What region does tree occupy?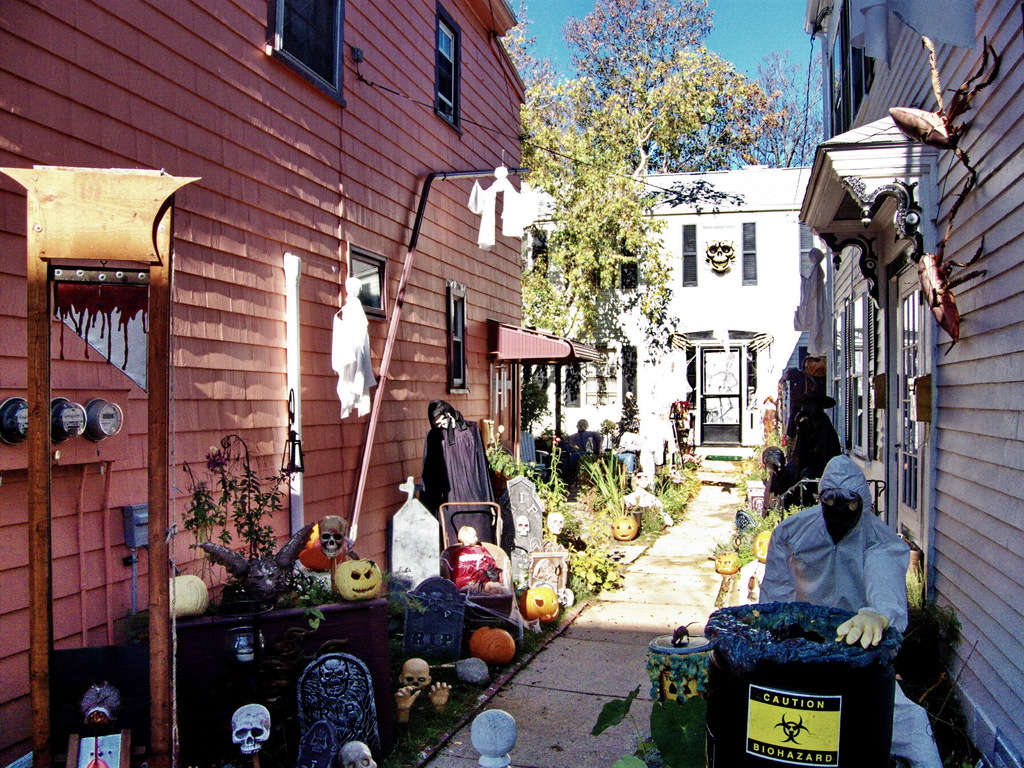
bbox(545, 0, 722, 177).
